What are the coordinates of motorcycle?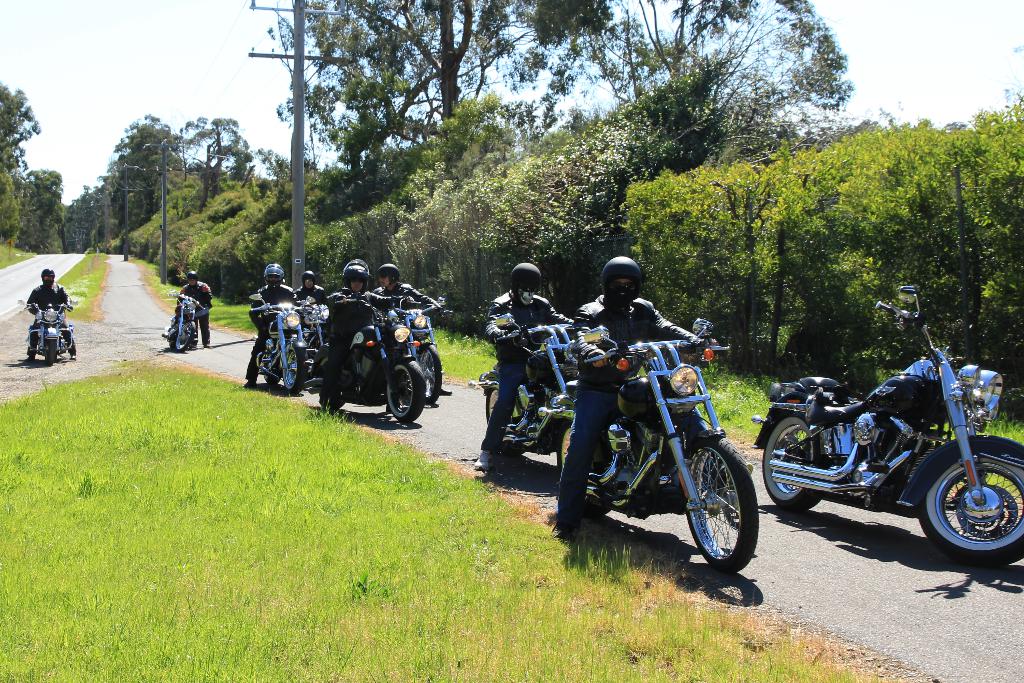
bbox=[298, 295, 329, 379].
